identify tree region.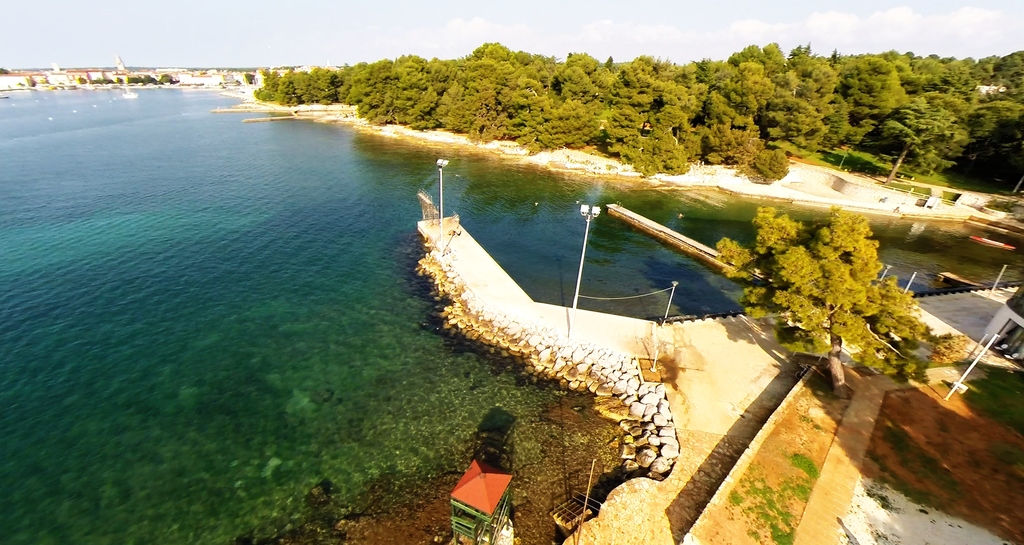
Region: [left=726, top=186, right=936, bottom=372].
